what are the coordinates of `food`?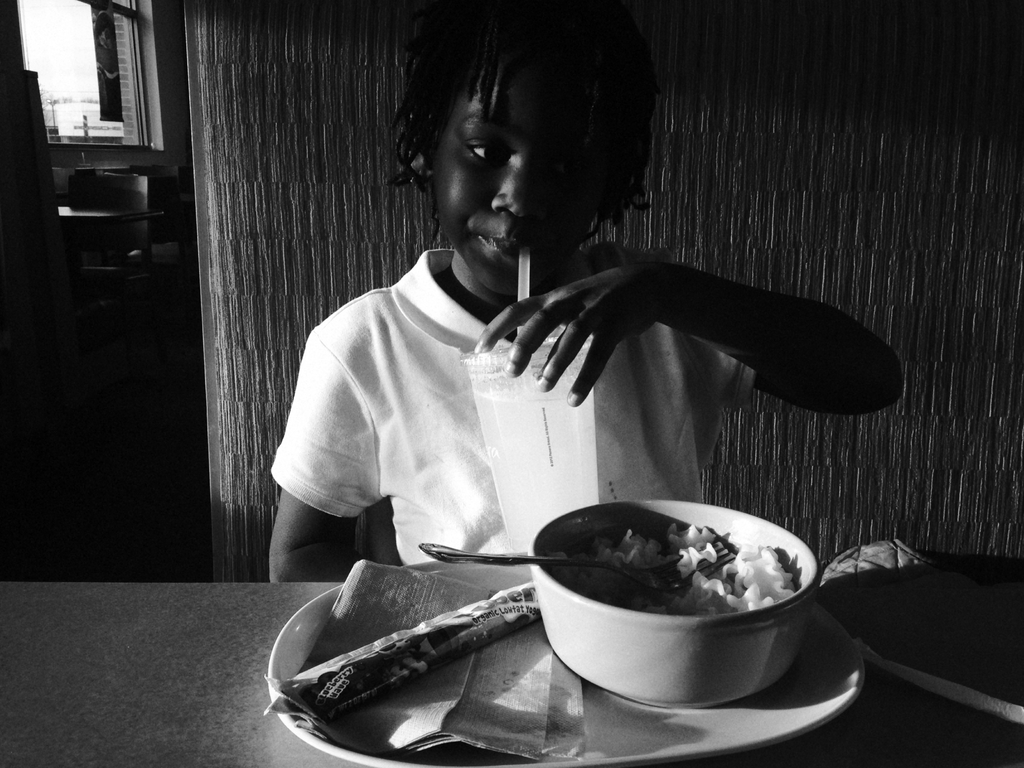
294 596 547 707.
